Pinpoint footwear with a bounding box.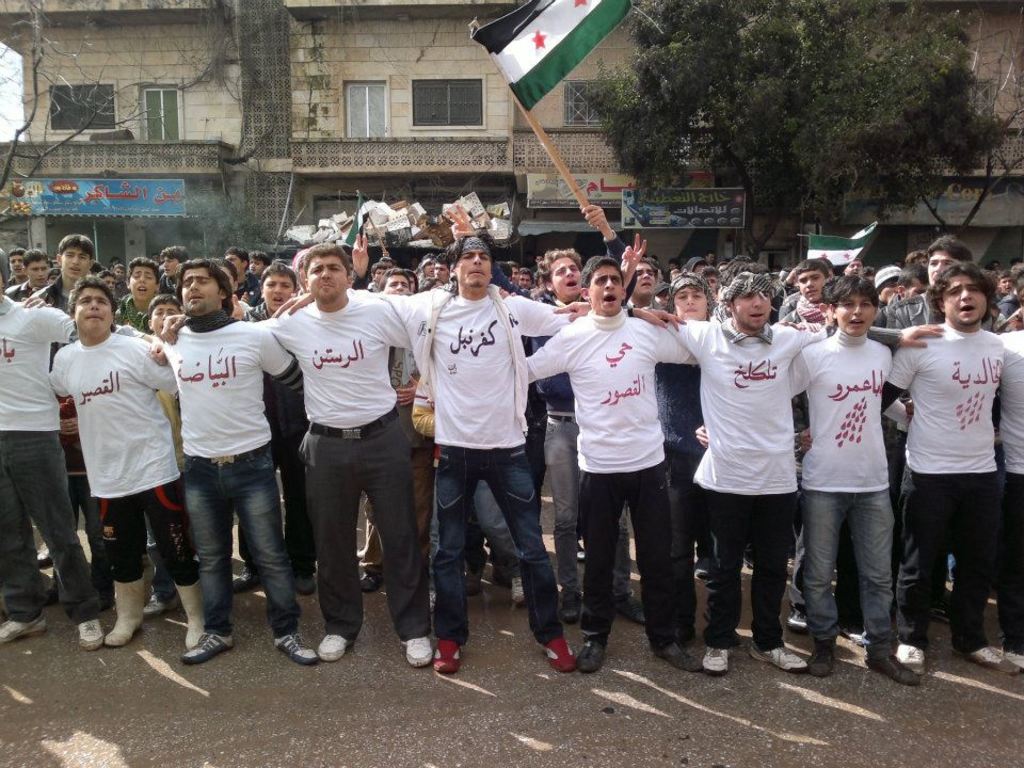
rect(747, 641, 813, 672).
